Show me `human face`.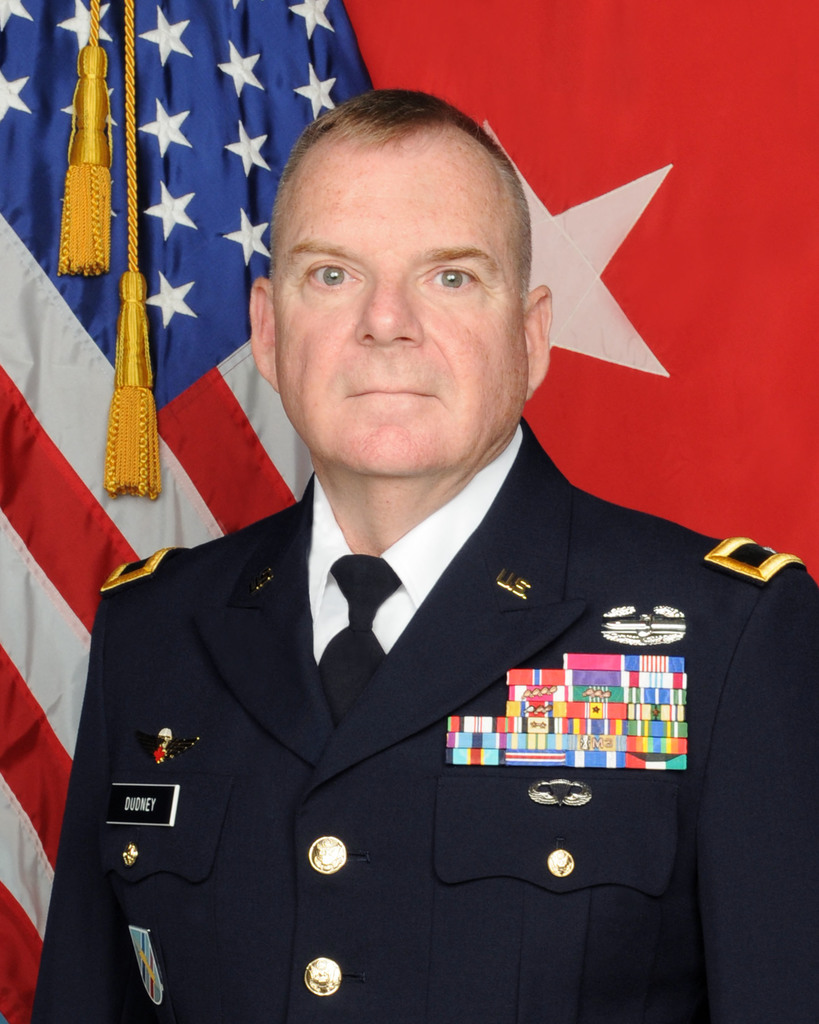
`human face` is here: rect(273, 125, 524, 481).
